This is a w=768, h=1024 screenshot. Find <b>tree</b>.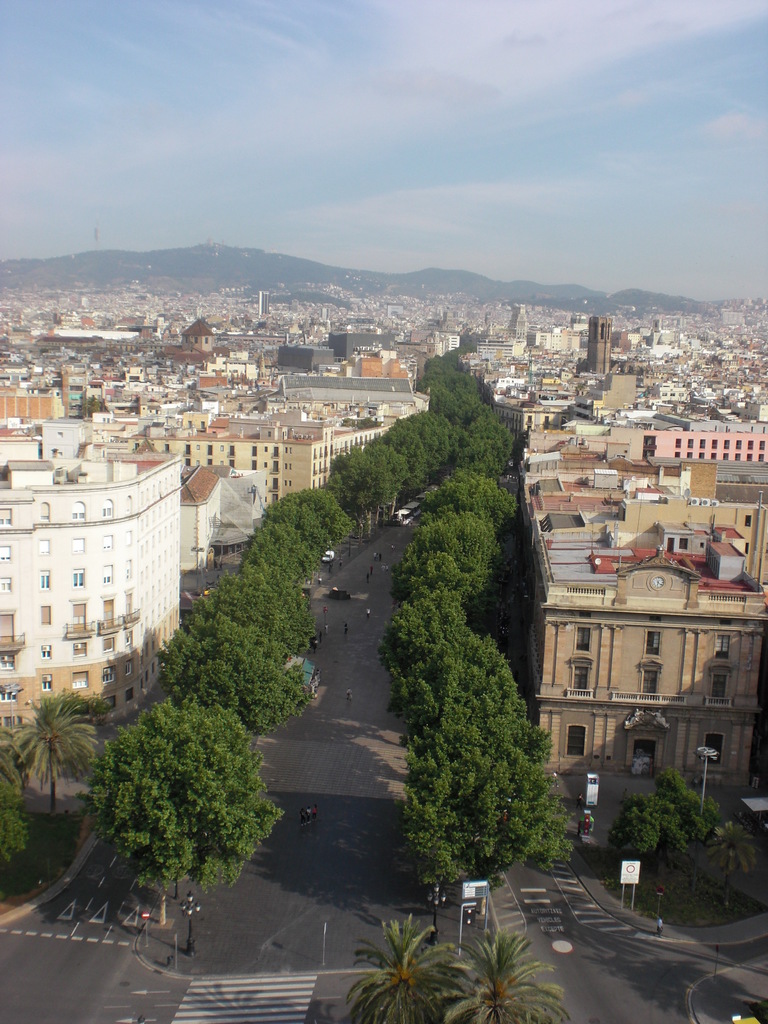
Bounding box: (left=388, top=595, right=488, bottom=703).
